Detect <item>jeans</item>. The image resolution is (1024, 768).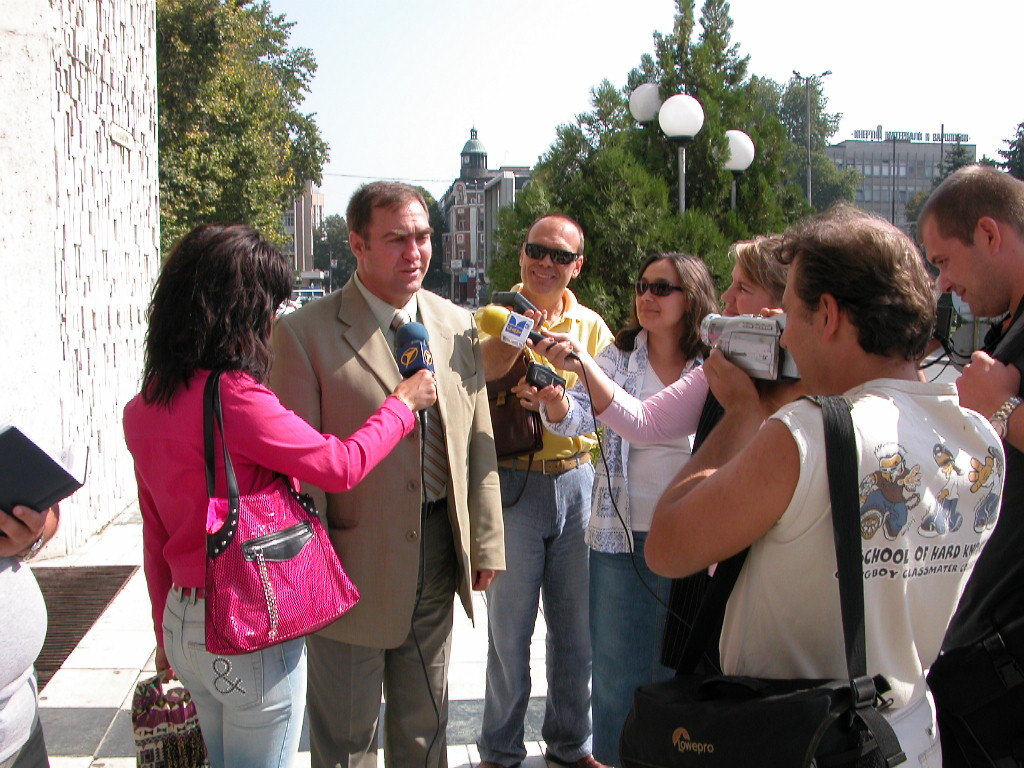
Rect(307, 511, 457, 767).
